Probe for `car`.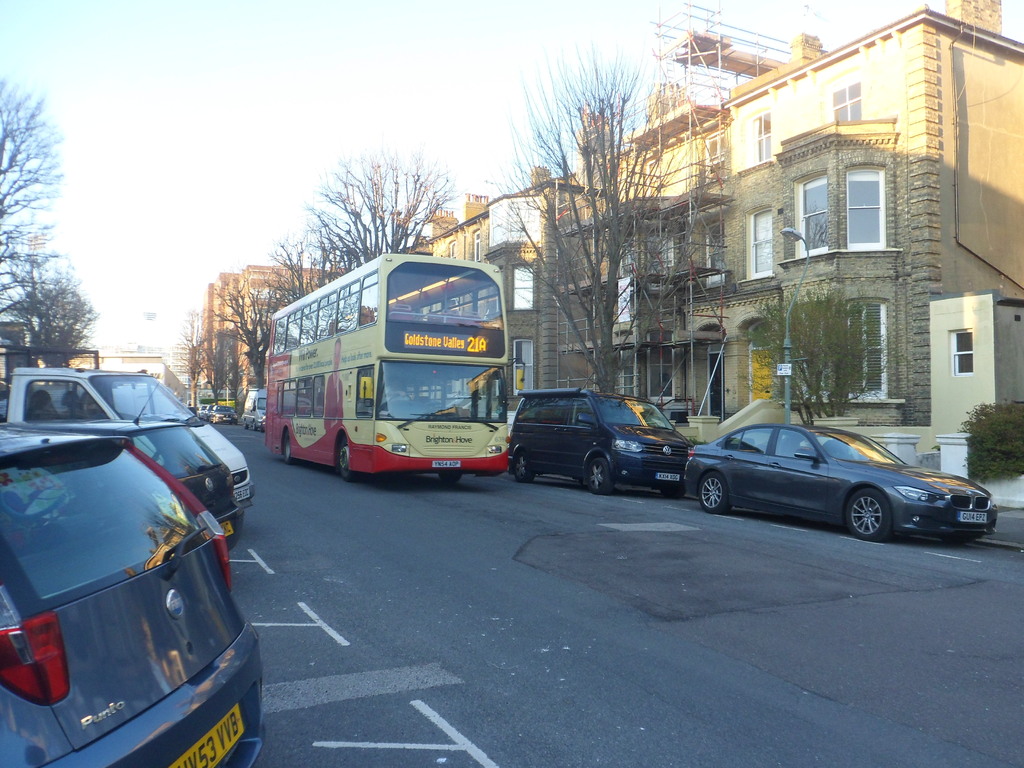
Probe result: [499,383,700,498].
